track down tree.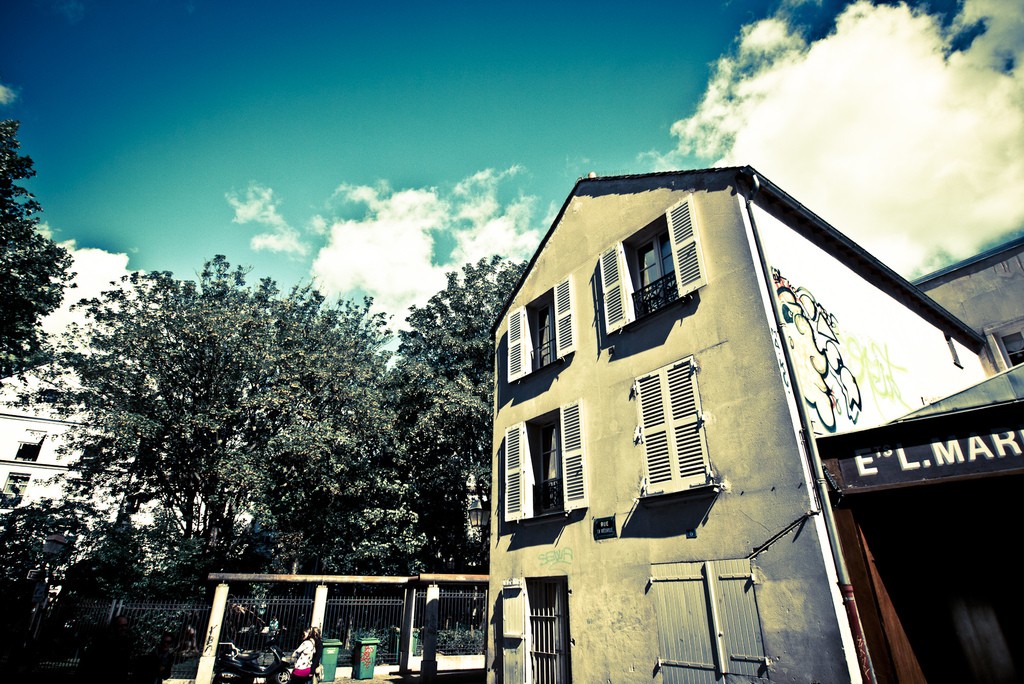
Tracked to BBox(0, 110, 69, 412).
